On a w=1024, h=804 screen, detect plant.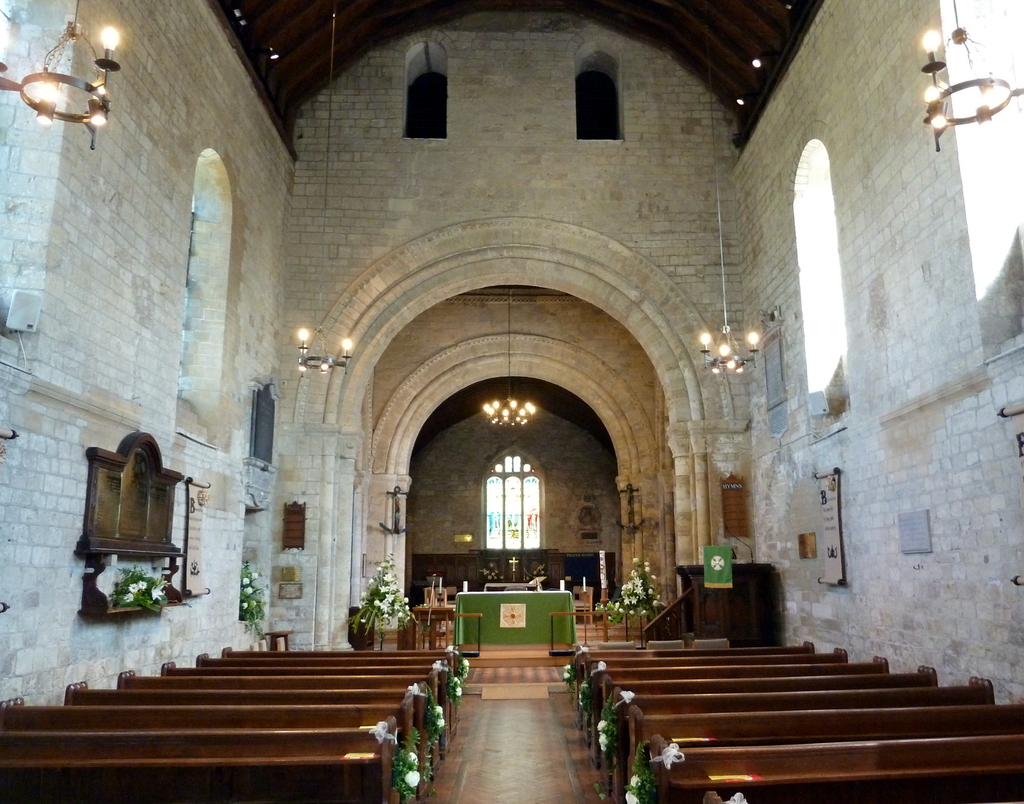
bbox=(113, 567, 175, 611).
